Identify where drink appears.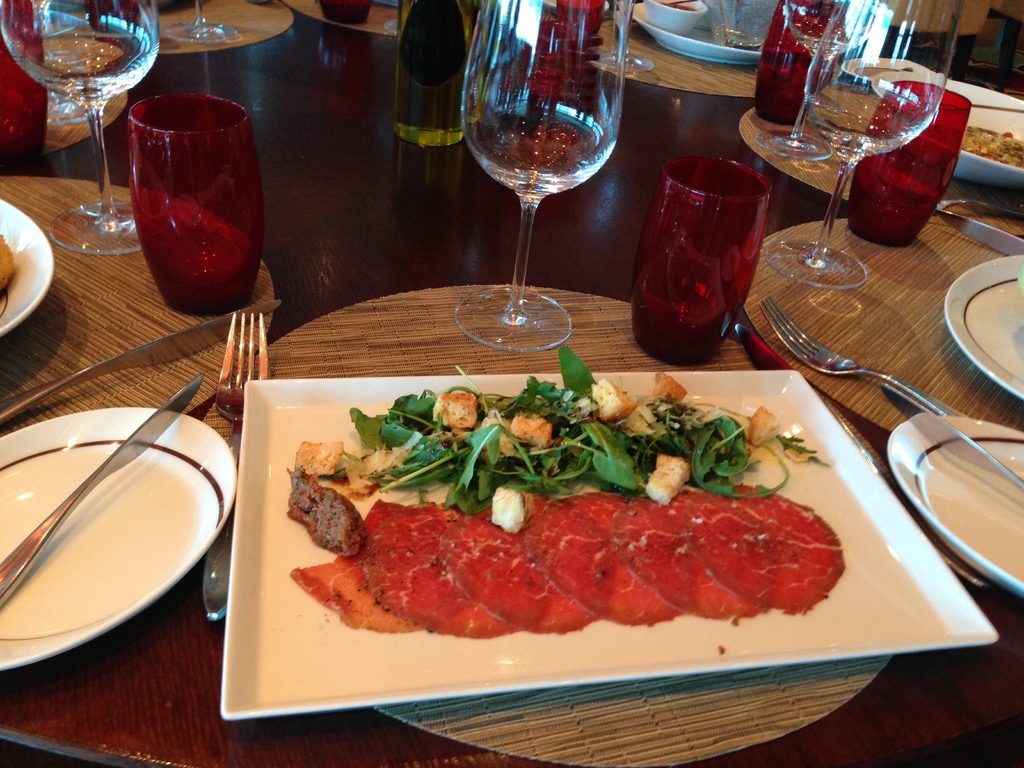
Appears at bbox=[467, 101, 610, 202].
